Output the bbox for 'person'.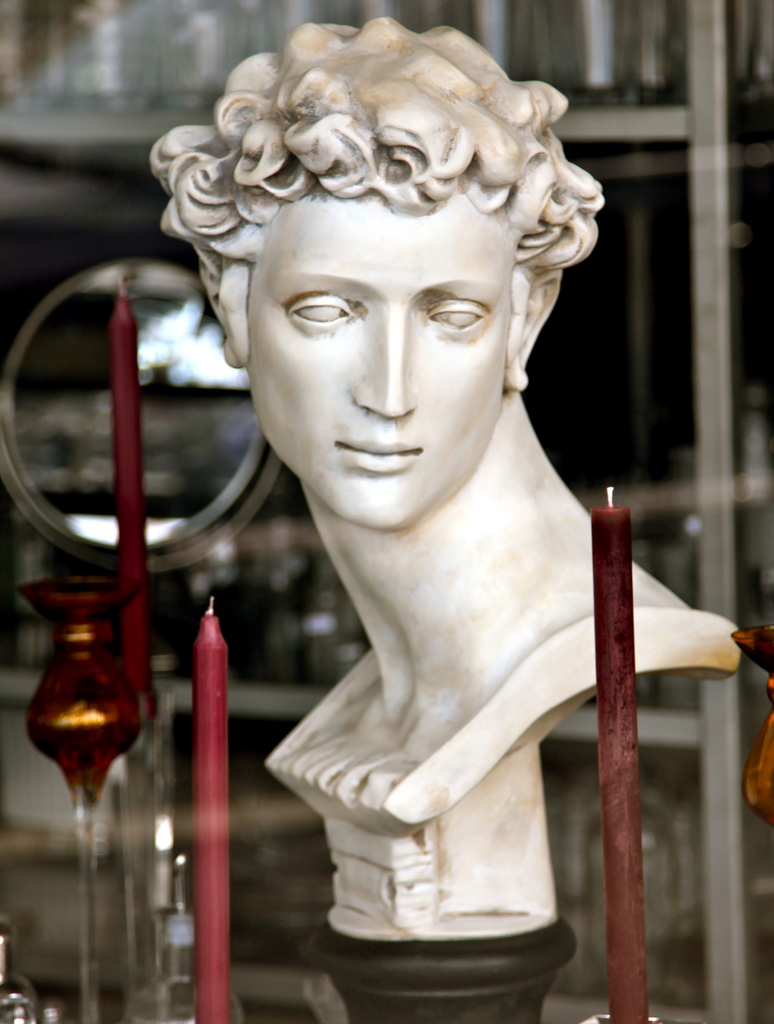
BBox(129, 73, 725, 995).
